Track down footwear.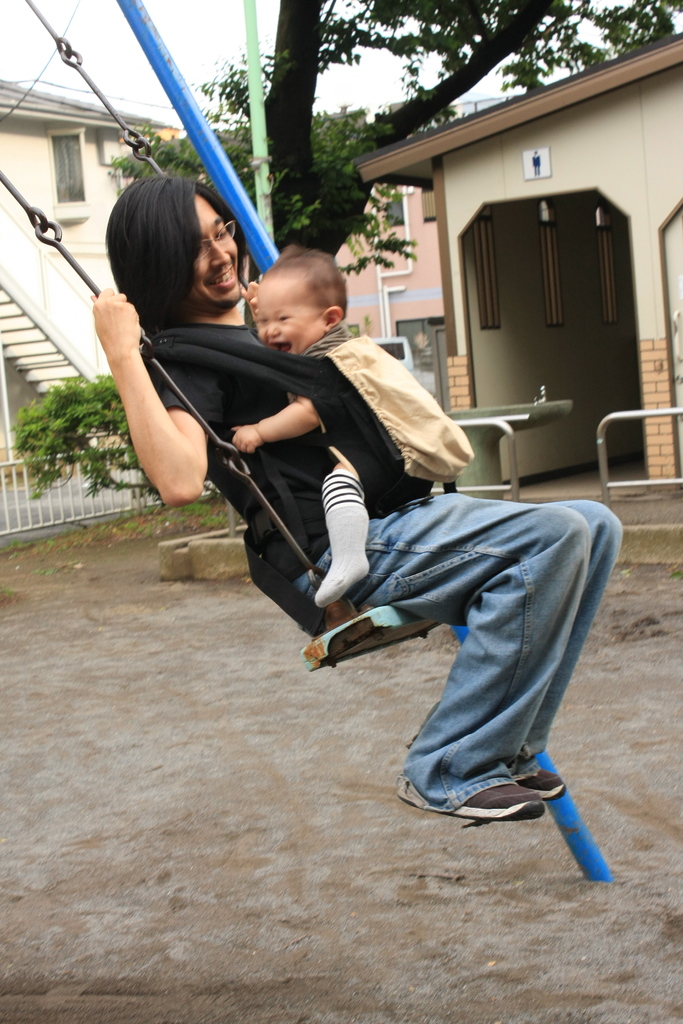
Tracked to [x1=399, y1=781, x2=547, y2=820].
